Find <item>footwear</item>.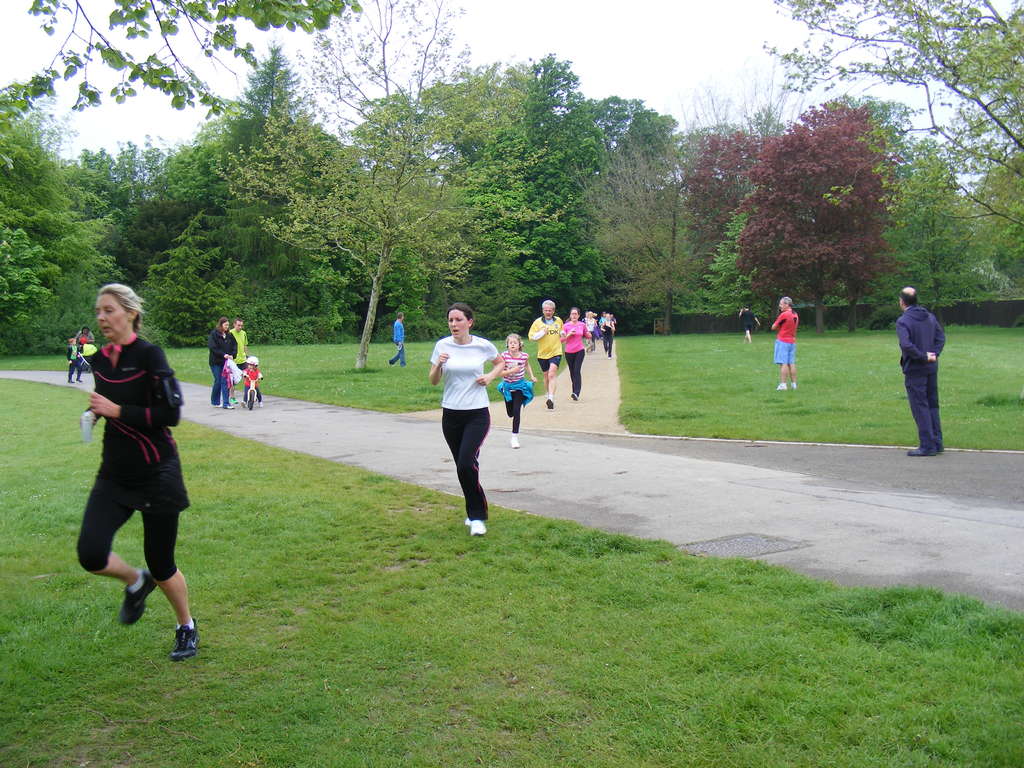
x1=907, y1=447, x2=935, y2=457.
